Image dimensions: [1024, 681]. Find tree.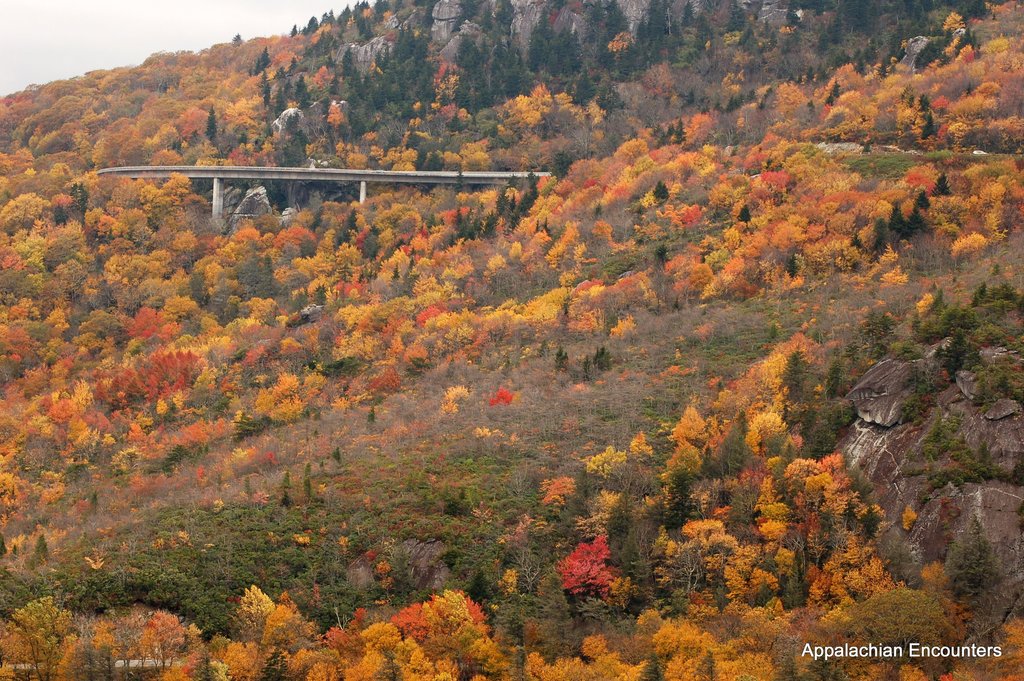
<box>670,115,682,142</box>.
